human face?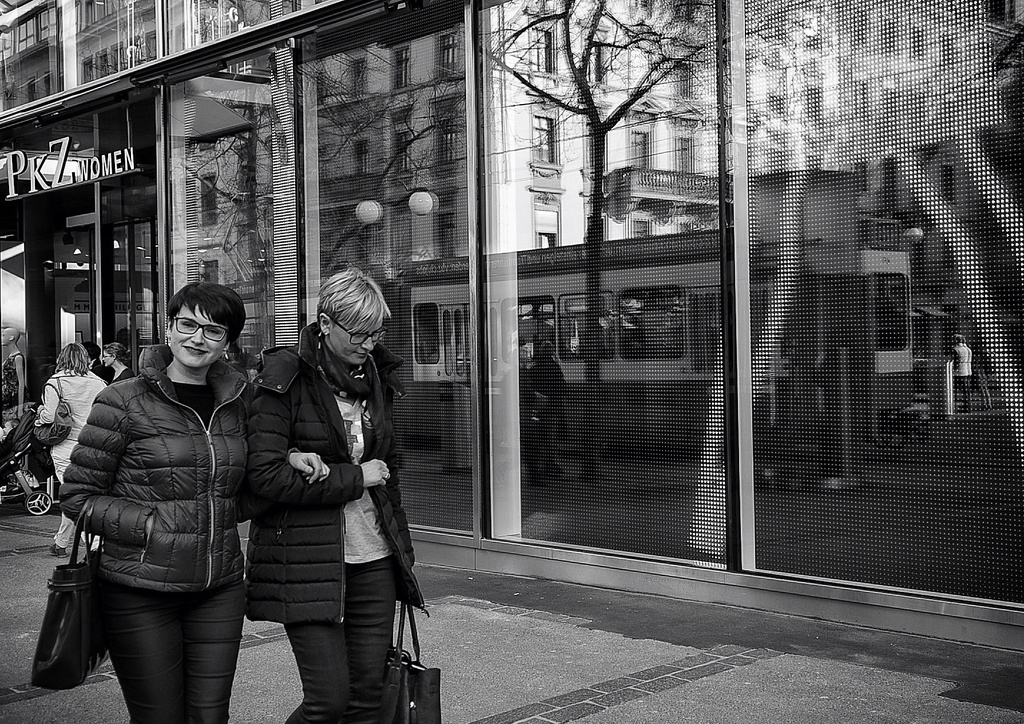
detection(169, 303, 228, 367)
